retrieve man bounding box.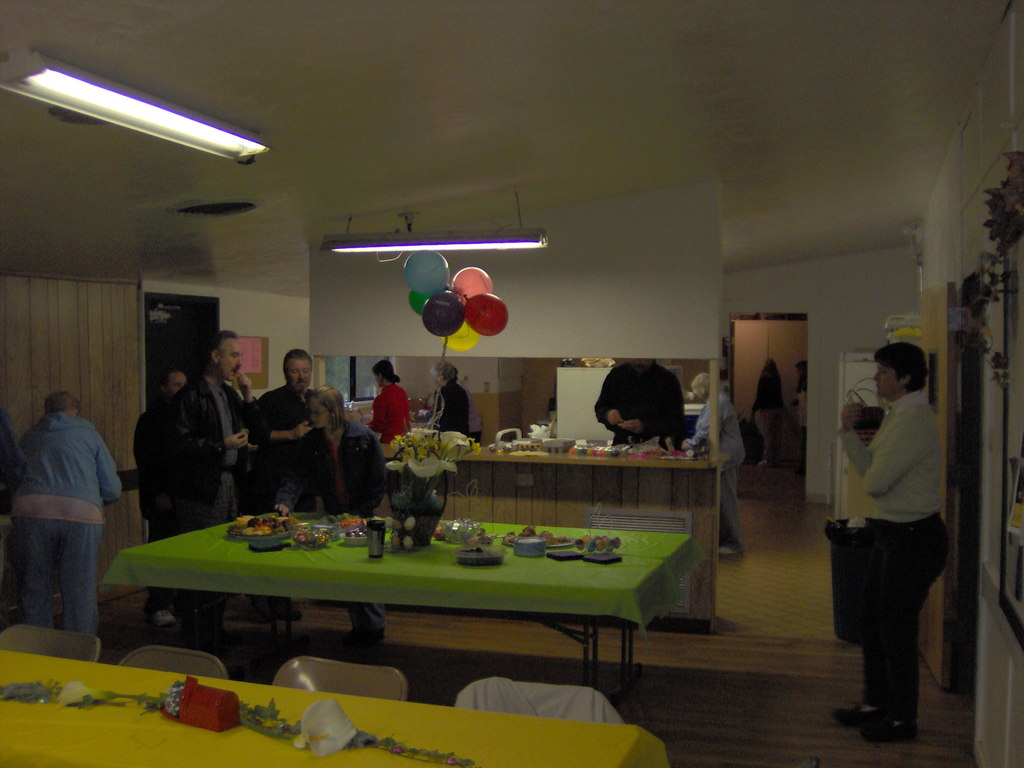
Bounding box: {"left": 132, "top": 369, "right": 192, "bottom": 629}.
